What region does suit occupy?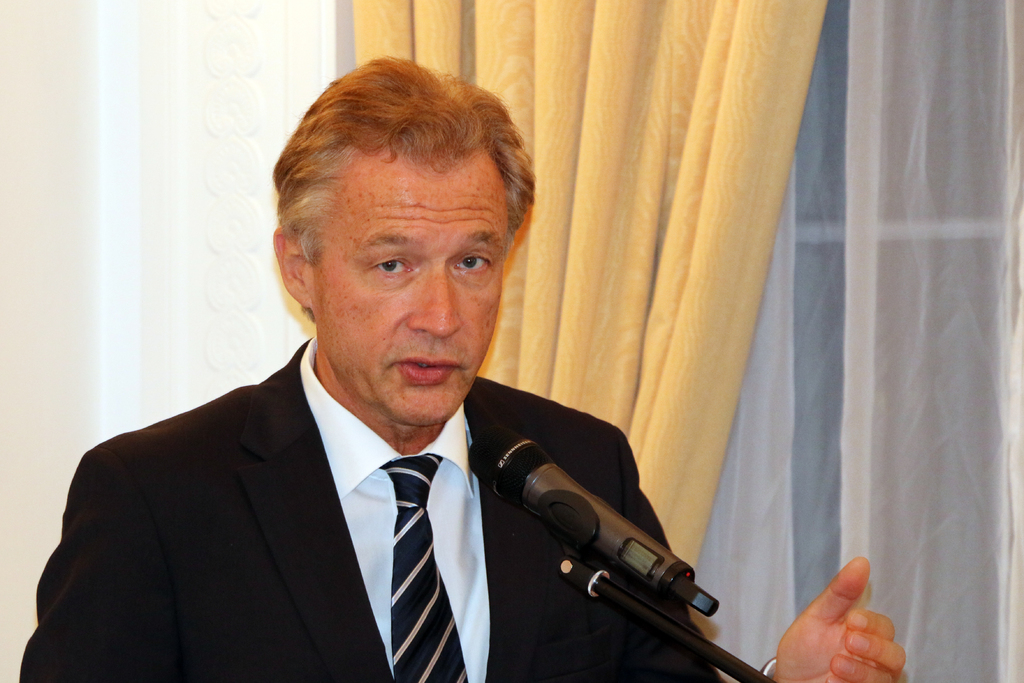
left=26, top=318, right=664, bottom=669.
